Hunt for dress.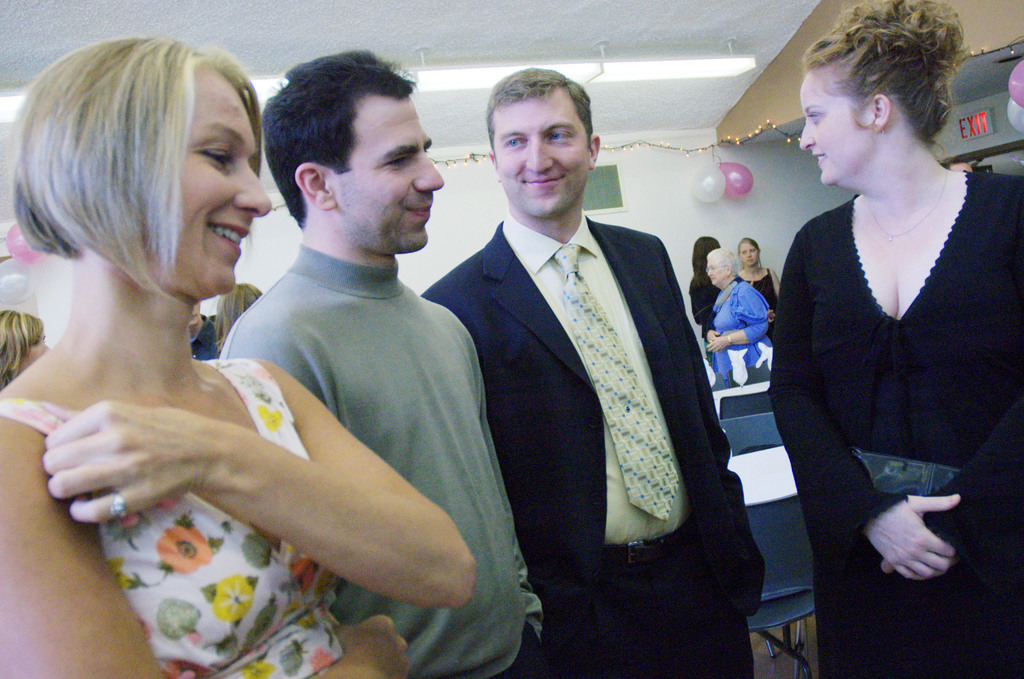
Hunted down at 711,282,771,384.
